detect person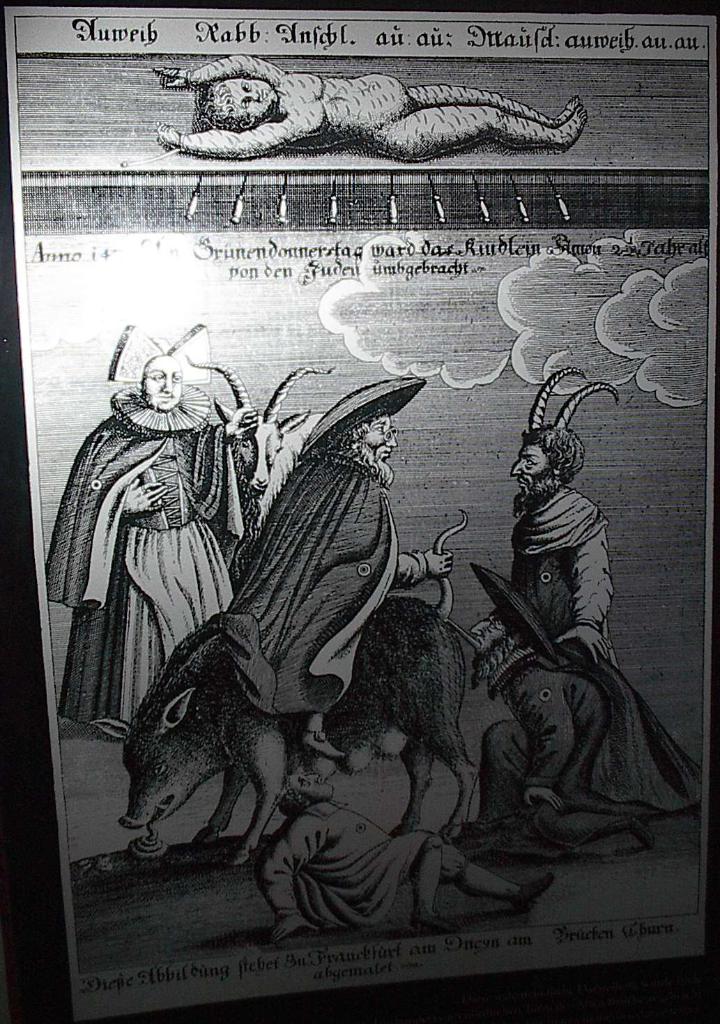
(x1=250, y1=747, x2=560, y2=943)
